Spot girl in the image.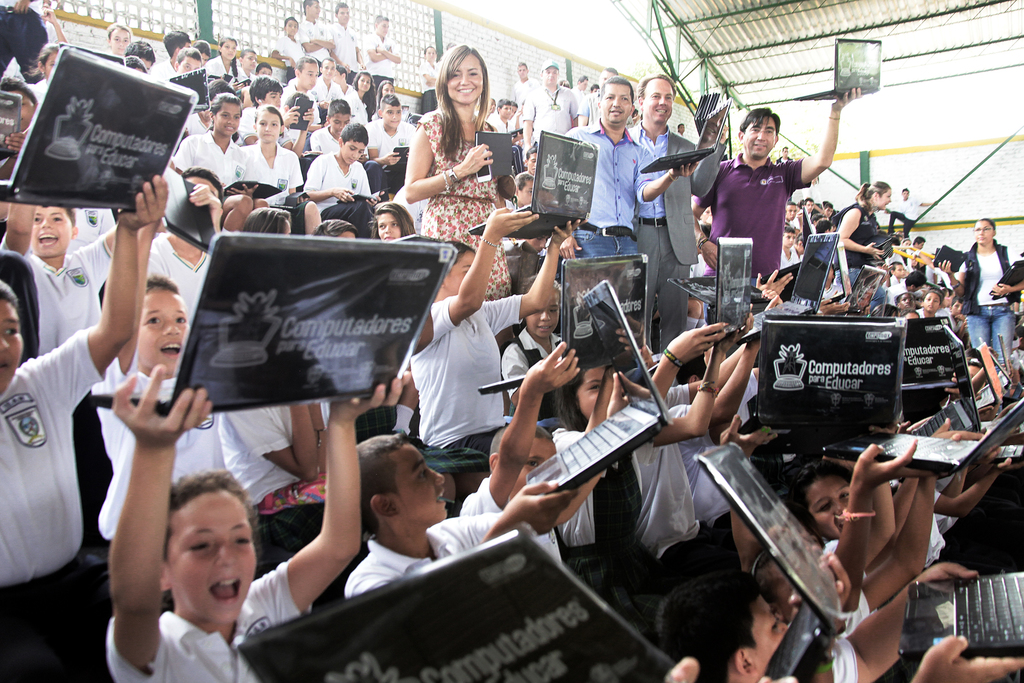
girl found at x1=201, y1=35, x2=246, y2=88.
